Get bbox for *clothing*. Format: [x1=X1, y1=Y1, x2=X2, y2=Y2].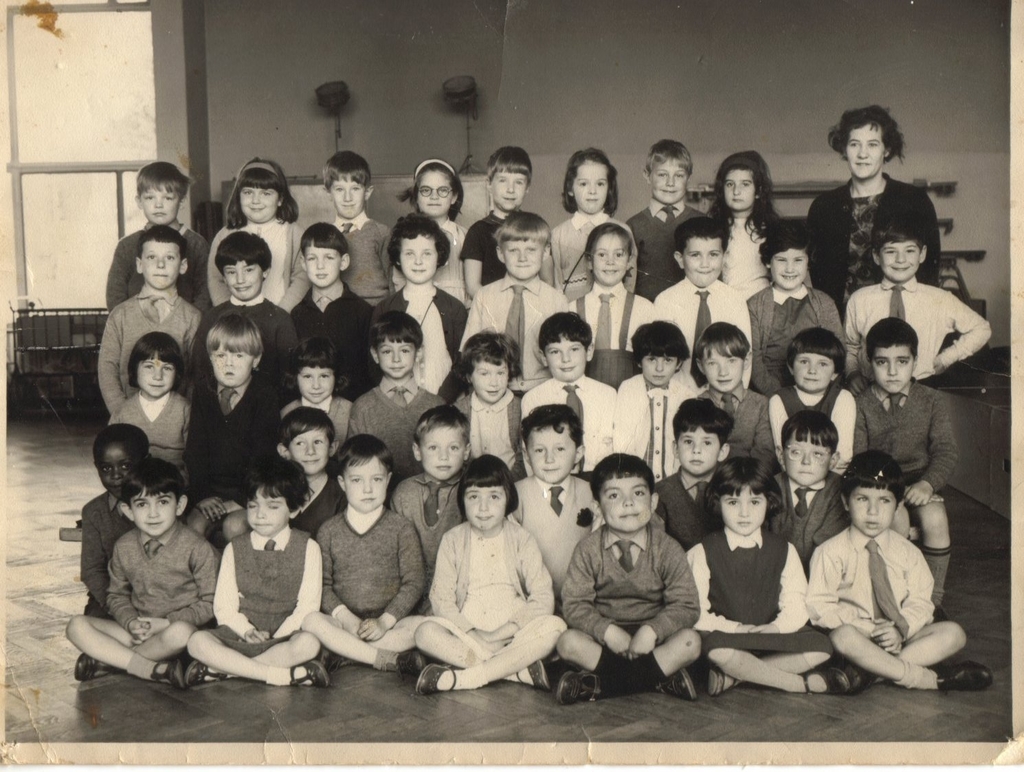
[x1=383, y1=290, x2=474, y2=399].
